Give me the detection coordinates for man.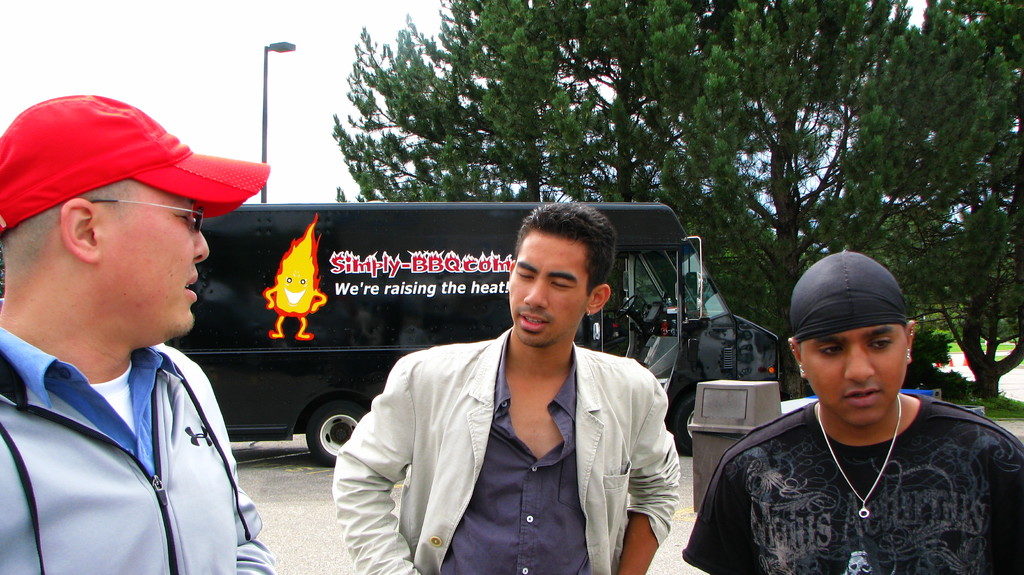
<bbox>681, 247, 1023, 574</bbox>.
